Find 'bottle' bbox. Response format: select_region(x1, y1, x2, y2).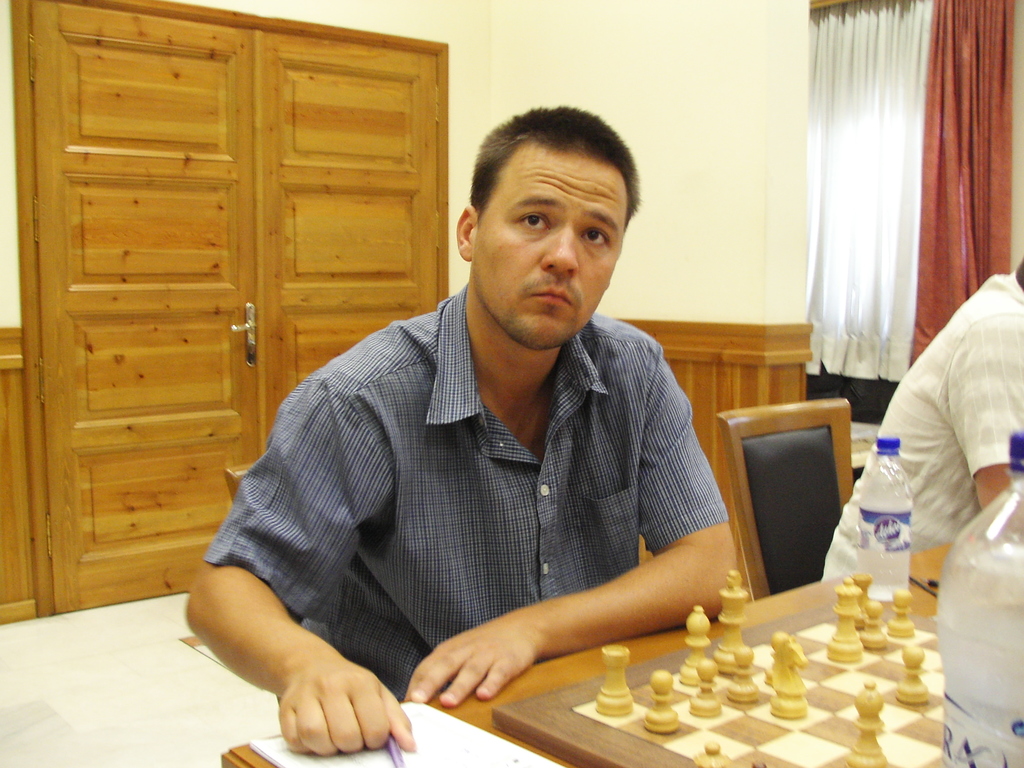
select_region(853, 433, 914, 601).
